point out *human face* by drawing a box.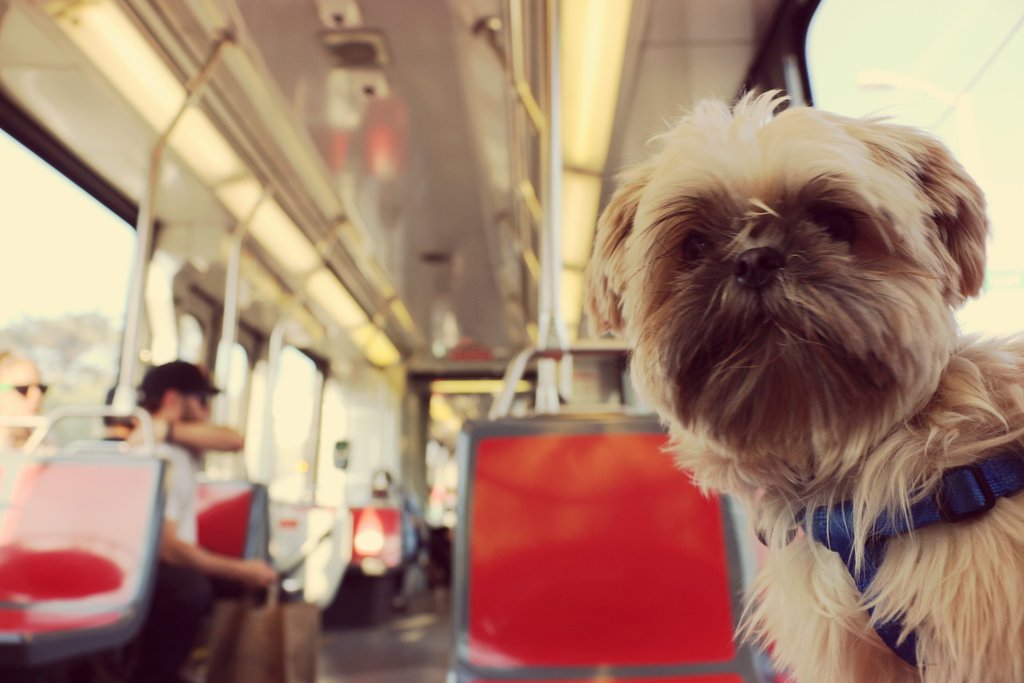
region(0, 362, 43, 416).
